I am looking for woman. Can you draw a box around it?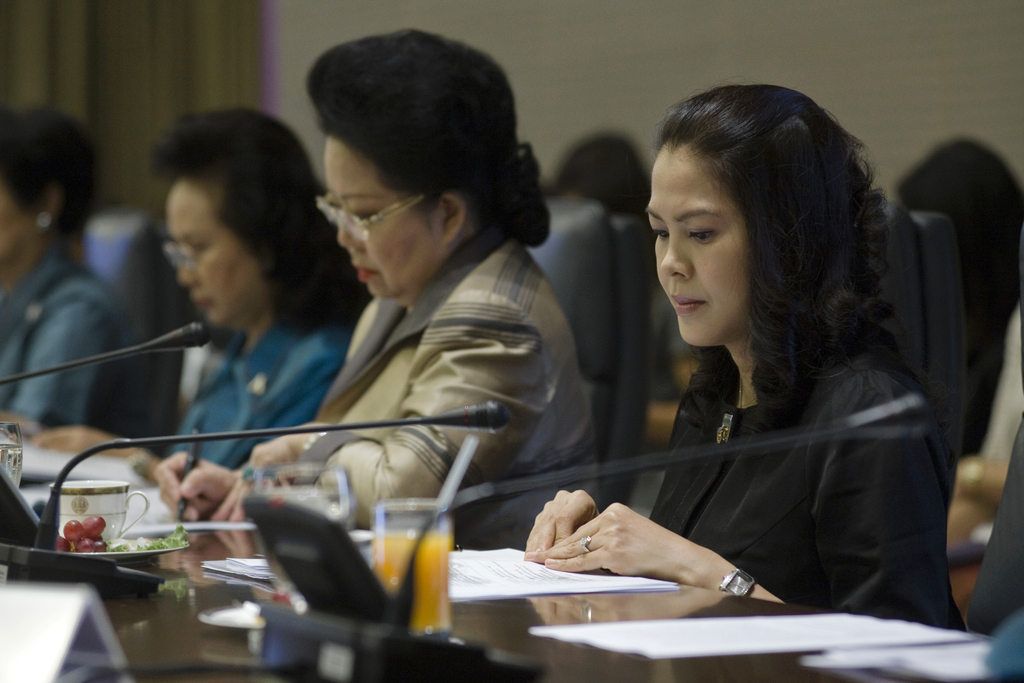
Sure, the bounding box is (x1=520, y1=84, x2=977, y2=641).
